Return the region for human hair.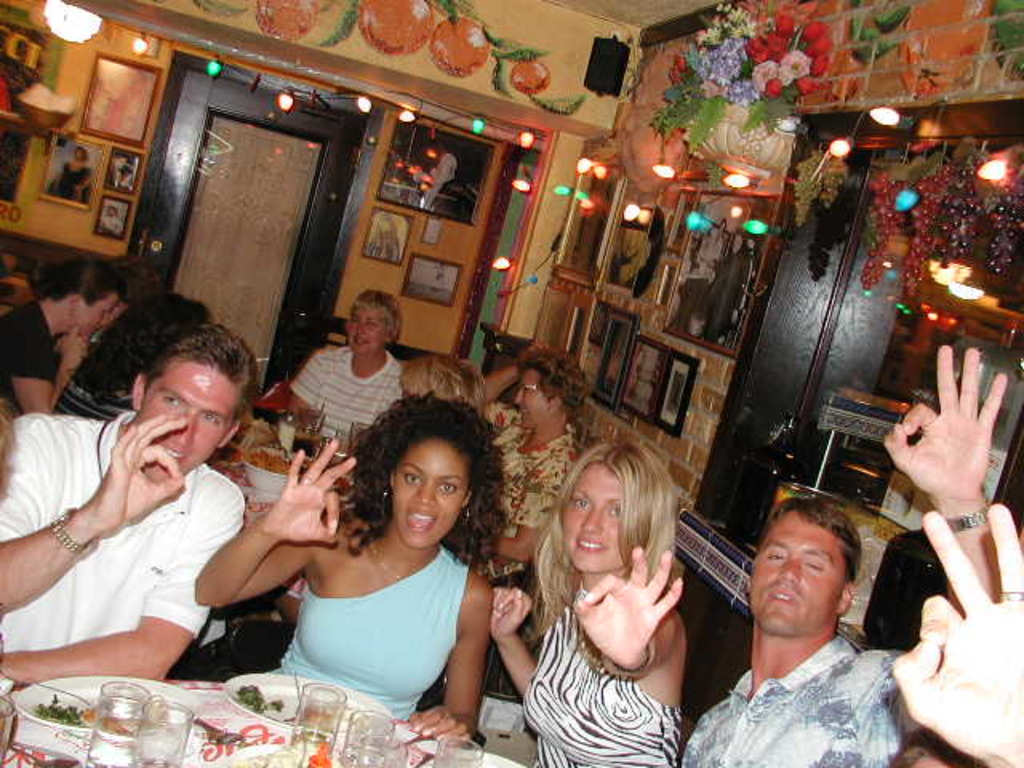
395, 347, 486, 416.
